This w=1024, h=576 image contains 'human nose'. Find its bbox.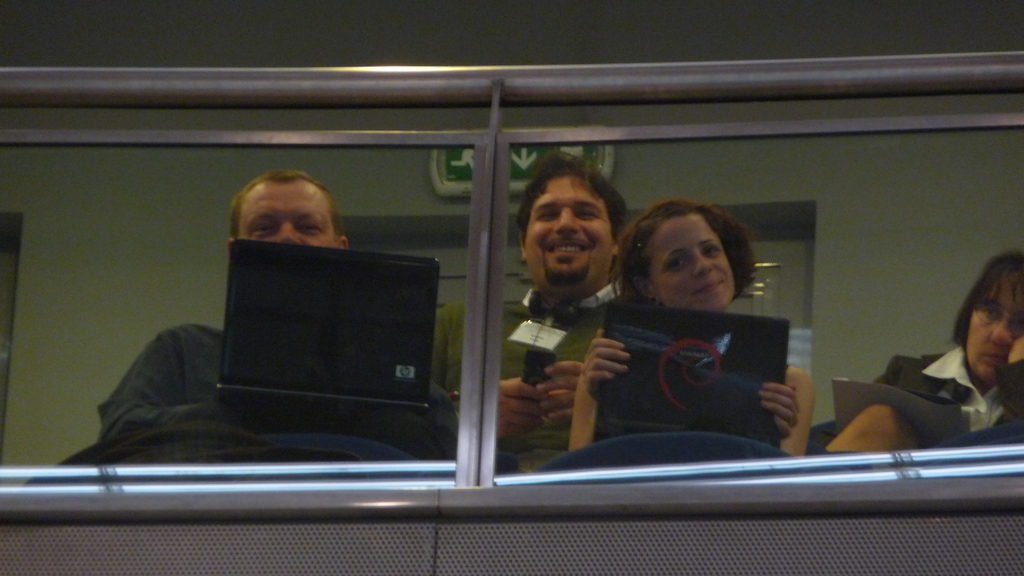
<bbox>551, 209, 582, 234</bbox>.
